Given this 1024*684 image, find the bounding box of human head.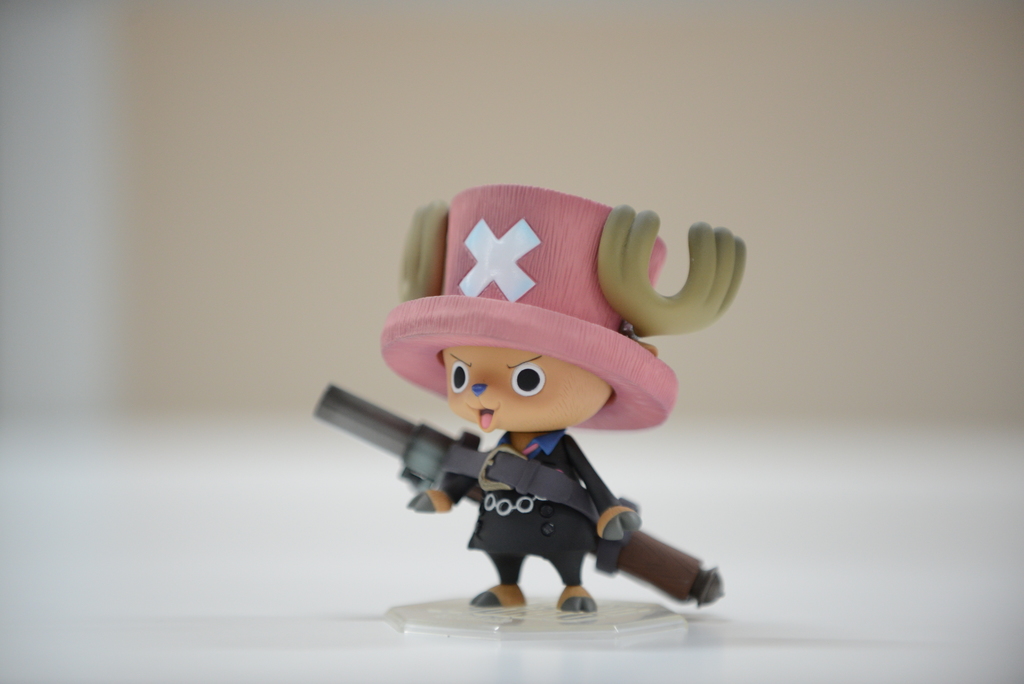
select_region(378, 182, 671, 432).
